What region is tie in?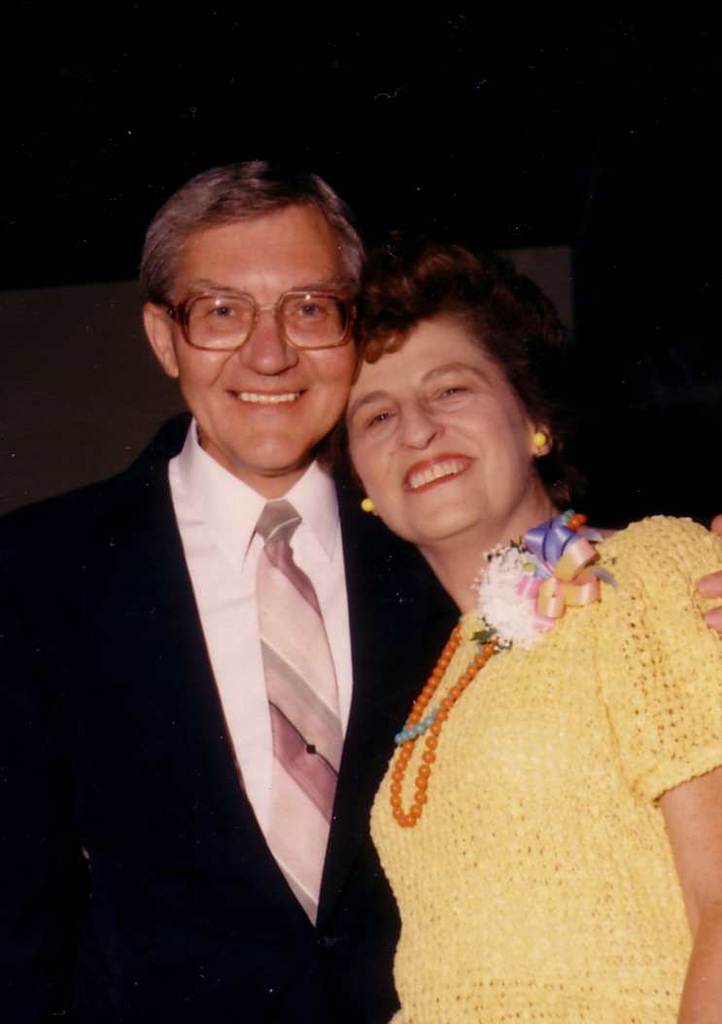
x1=253 y1=497 x2=343 y2=930.
